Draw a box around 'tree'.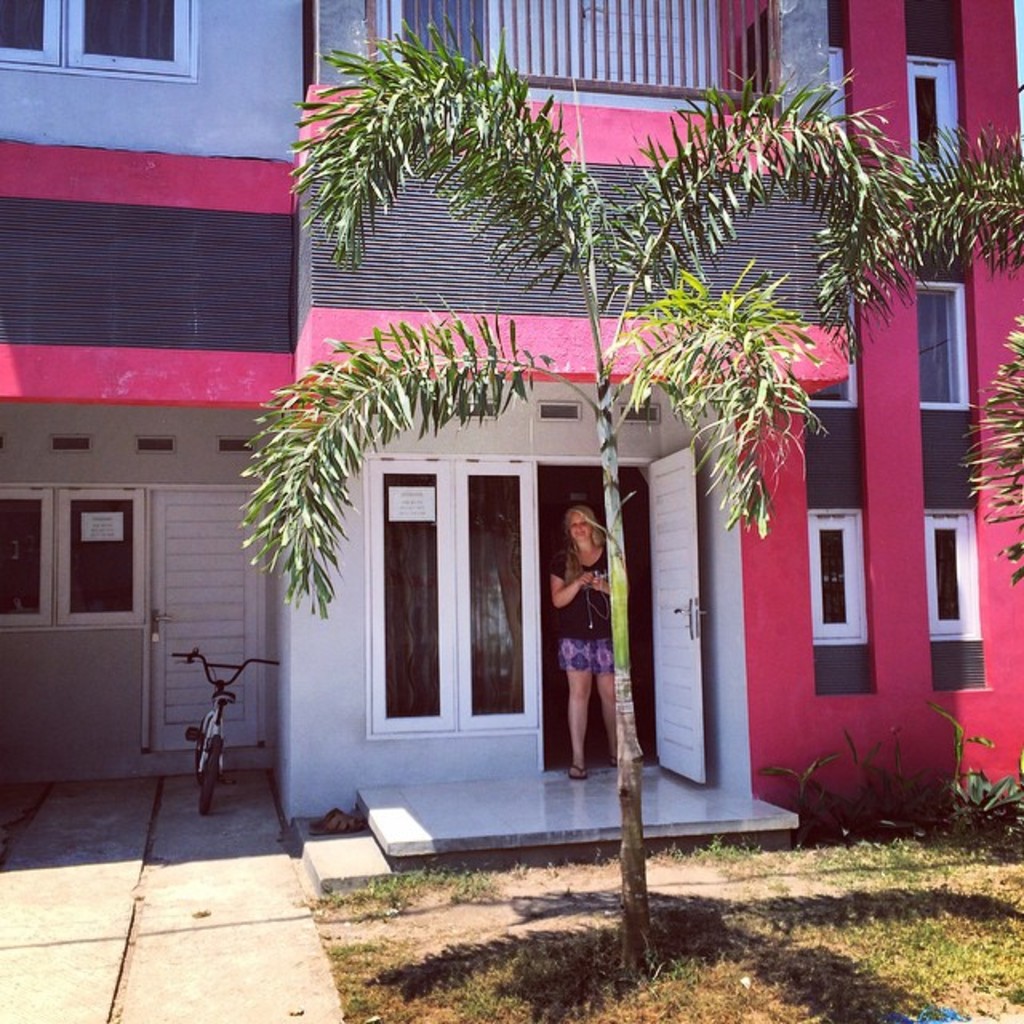
detection(928, 114, 1022, 624).
